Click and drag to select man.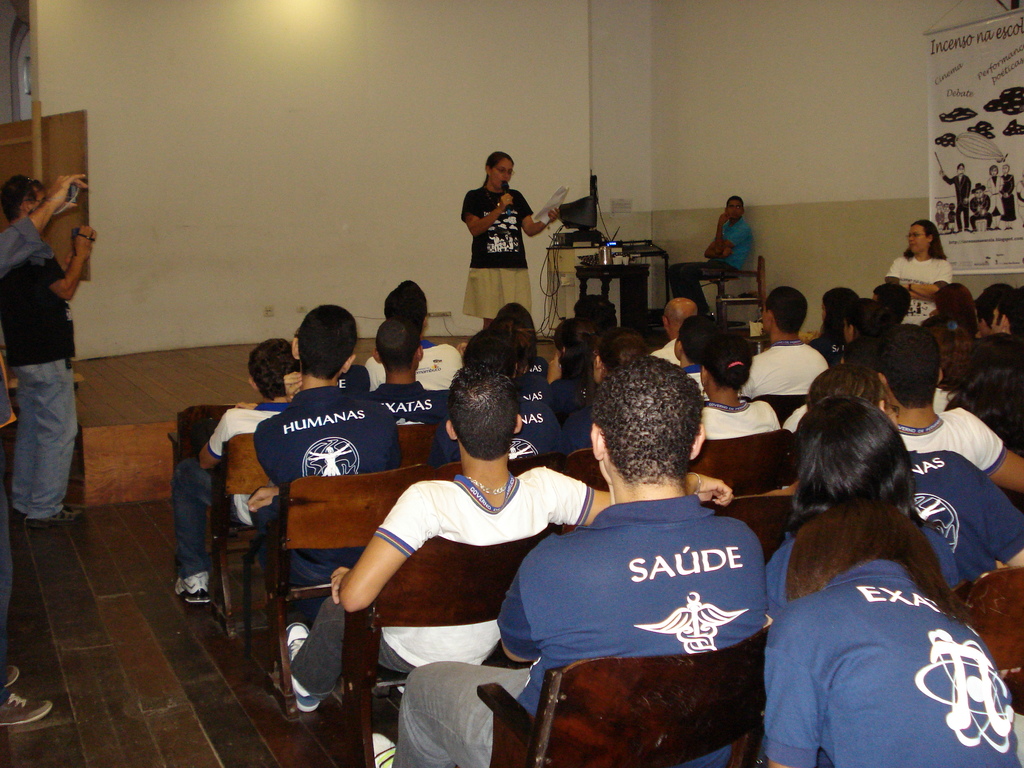
Selection: select_region(673, 315, 721, 380).
